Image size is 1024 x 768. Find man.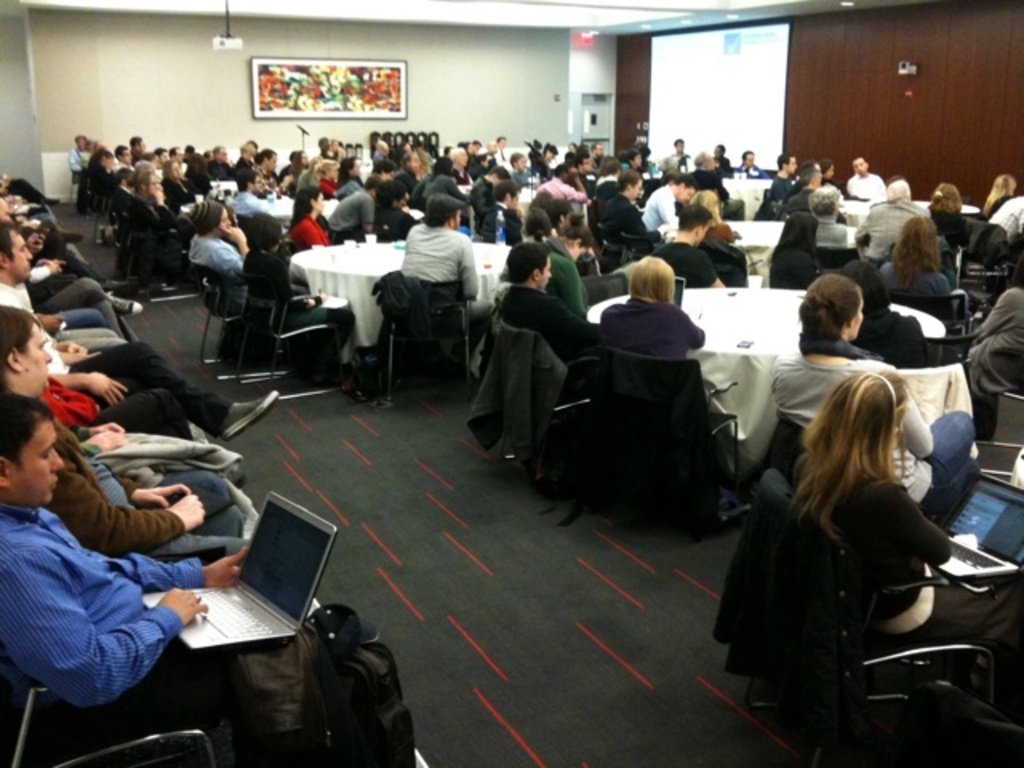
left=843, top=179, right=930, bottom=266.
